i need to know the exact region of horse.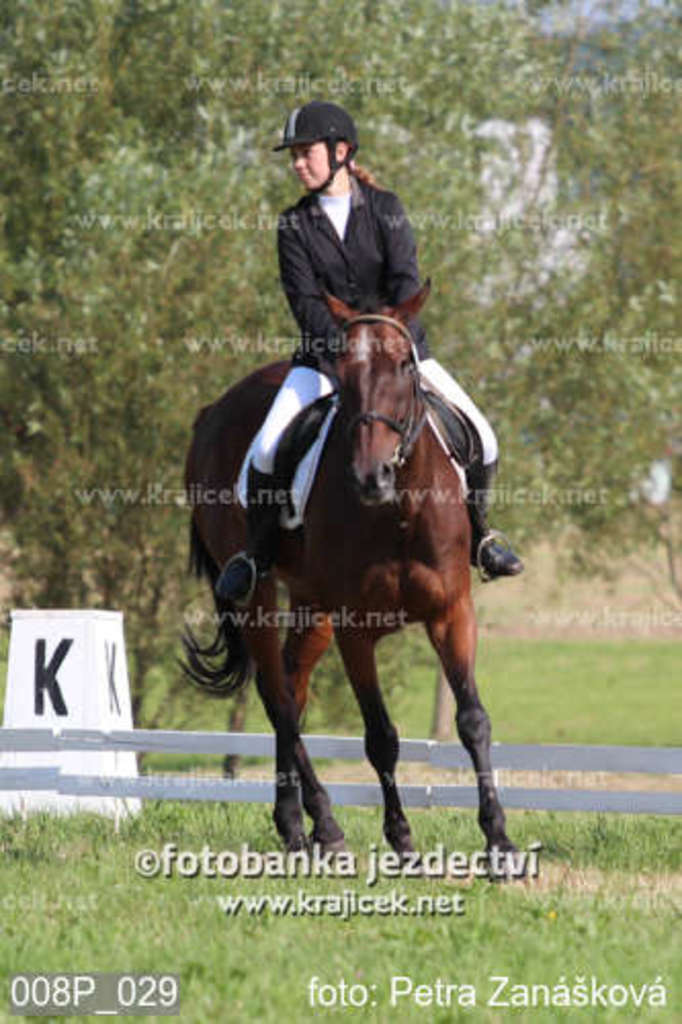
Region: box(174, 274, 528, 885).
